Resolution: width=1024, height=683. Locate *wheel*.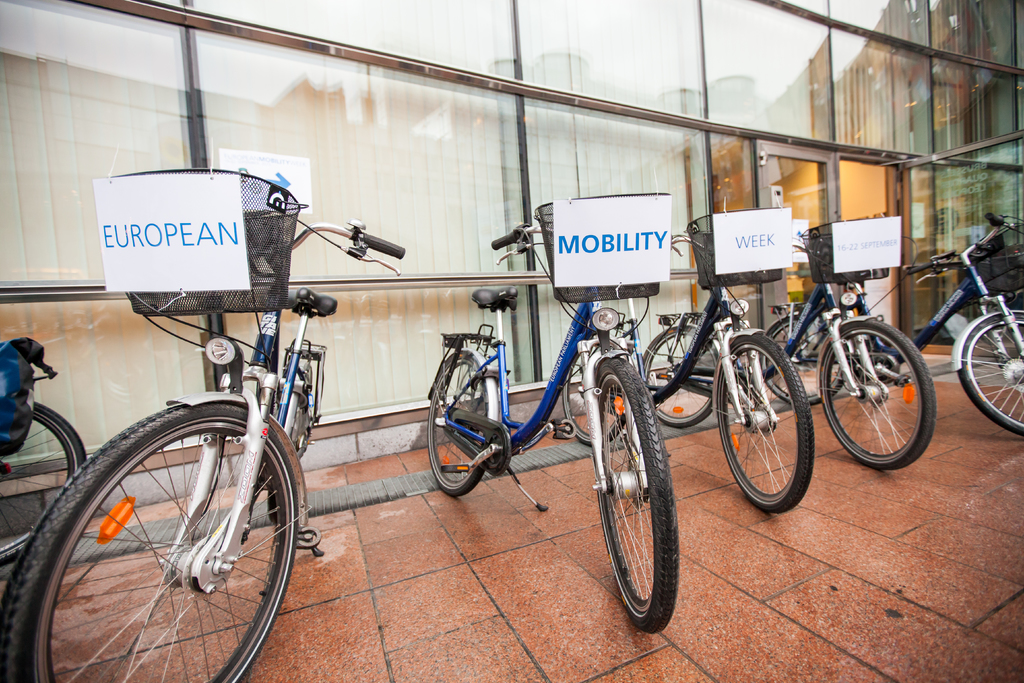
{"x1": 561, "y1": 338, "x2": 623, "y2": 445}.
